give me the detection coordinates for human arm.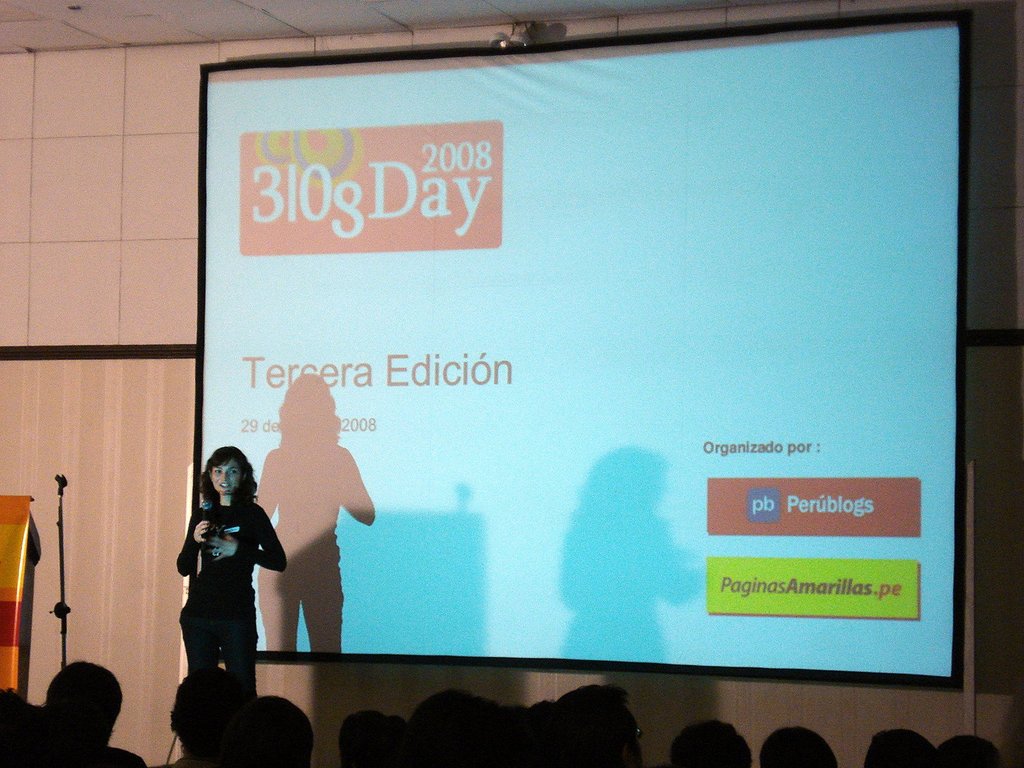
(x1=175, y1=505, x2=211, y2=577).
